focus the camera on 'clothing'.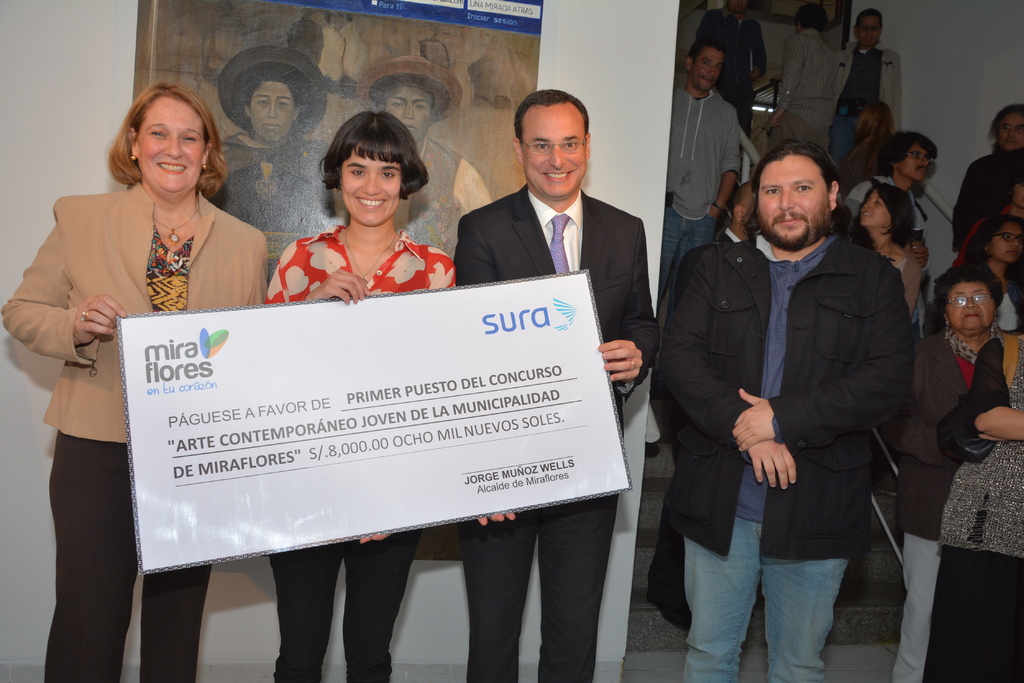
Focus region: rect(835, 171, 920, 238).
